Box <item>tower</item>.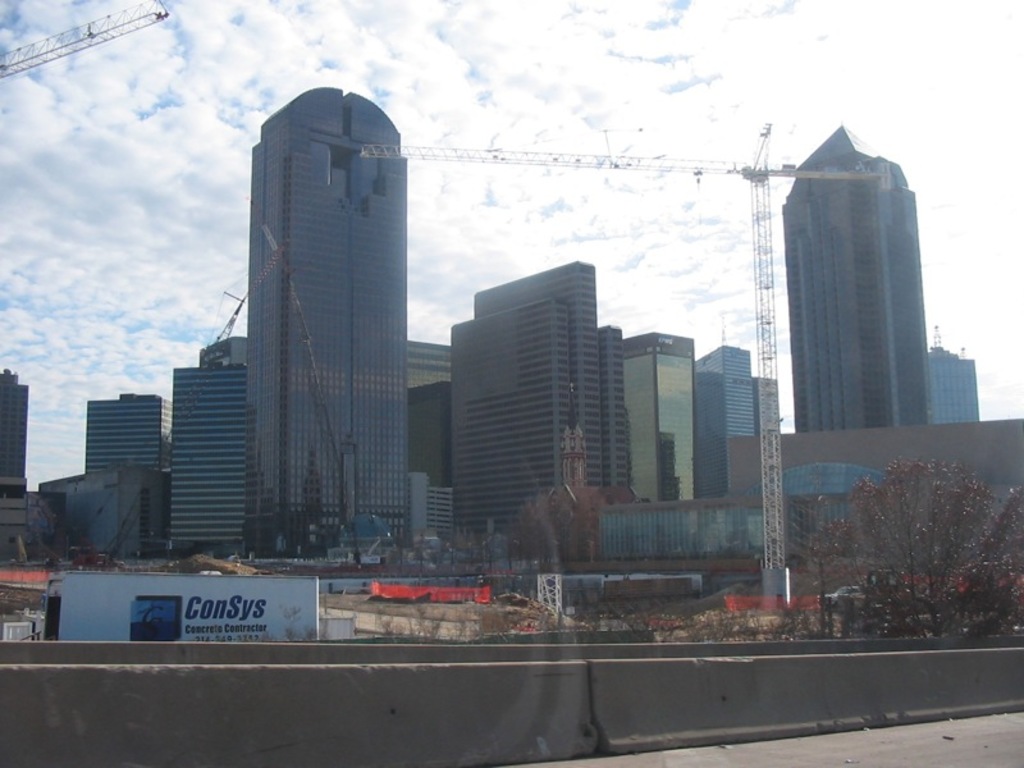
region(787, 123, 929, 426).
